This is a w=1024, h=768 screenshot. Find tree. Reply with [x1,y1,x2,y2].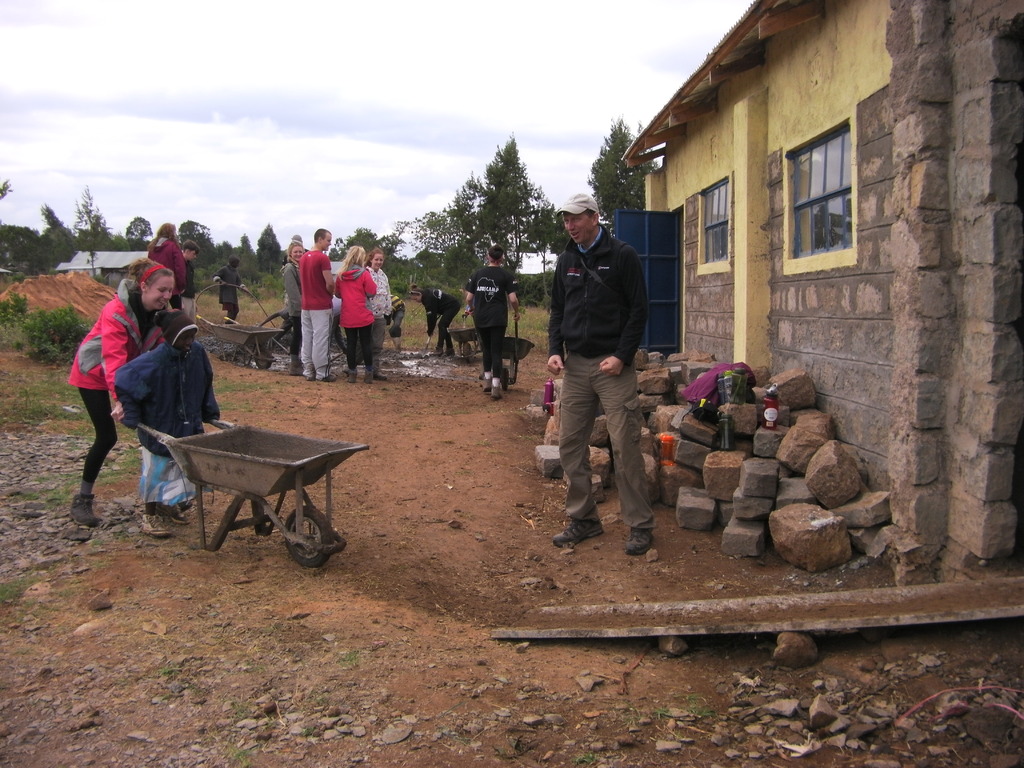
[421,129,559,261].
